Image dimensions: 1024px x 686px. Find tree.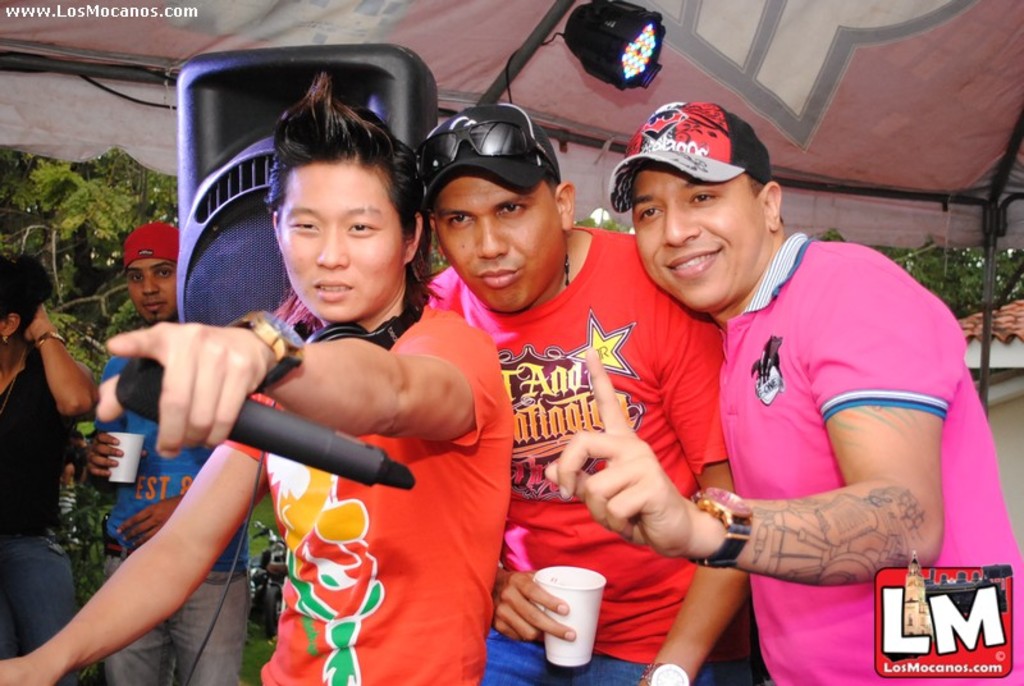
<region>884, 233, 1023, 317</region>.
